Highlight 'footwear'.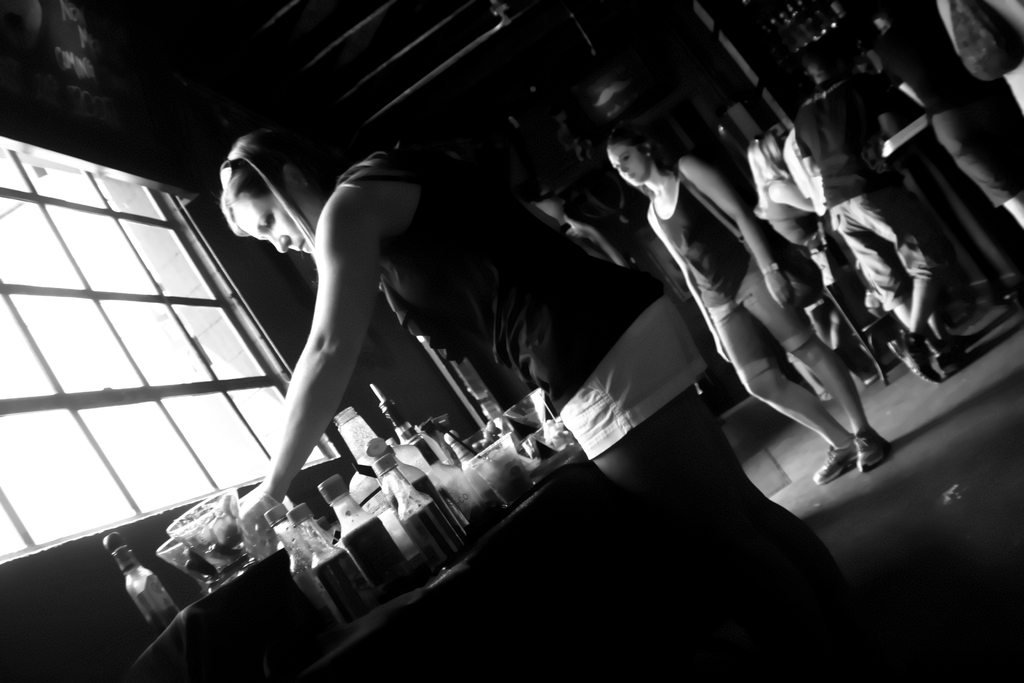
Highlighted region: box=[856, 425, 893, 470].
